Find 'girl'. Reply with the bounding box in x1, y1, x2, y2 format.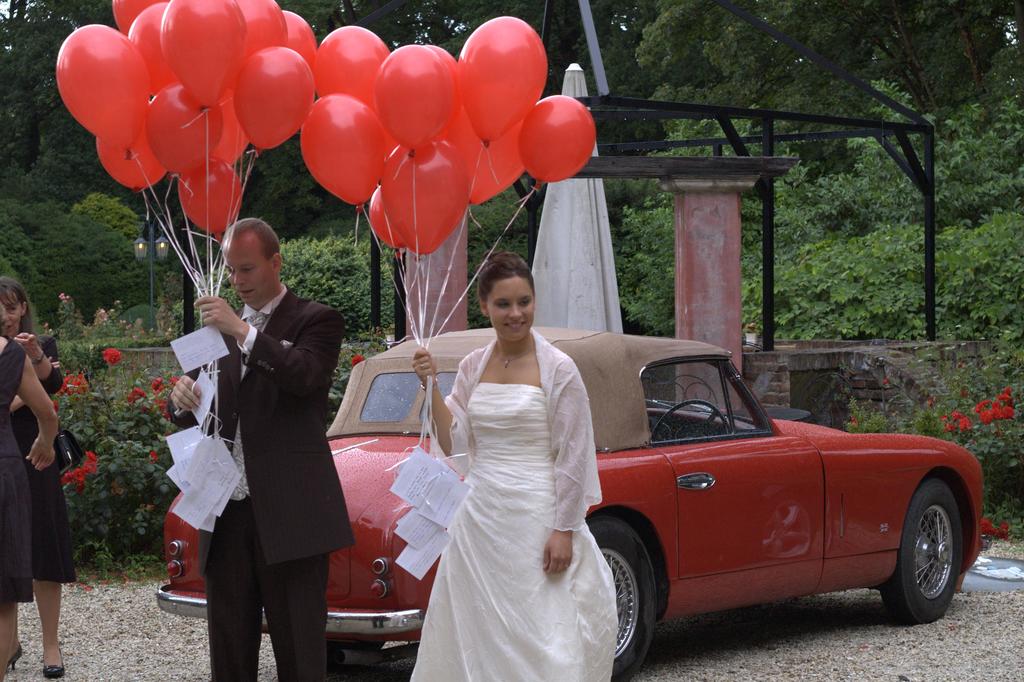
0, 279, 72, 680.
